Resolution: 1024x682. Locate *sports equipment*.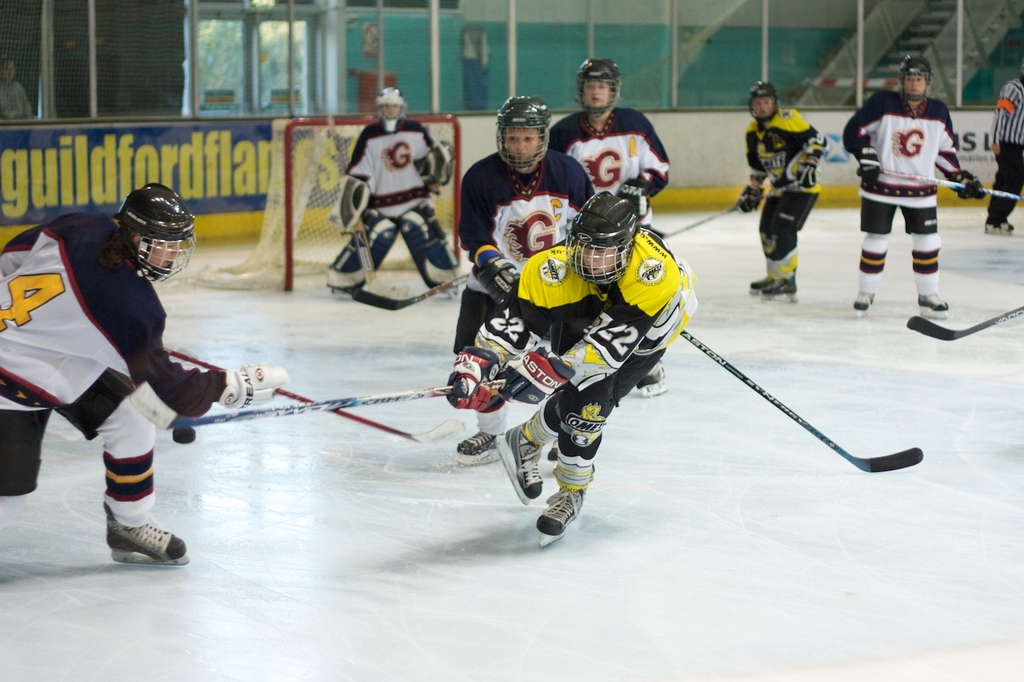
x1=647 y1=201 x2=748 y2=240.
